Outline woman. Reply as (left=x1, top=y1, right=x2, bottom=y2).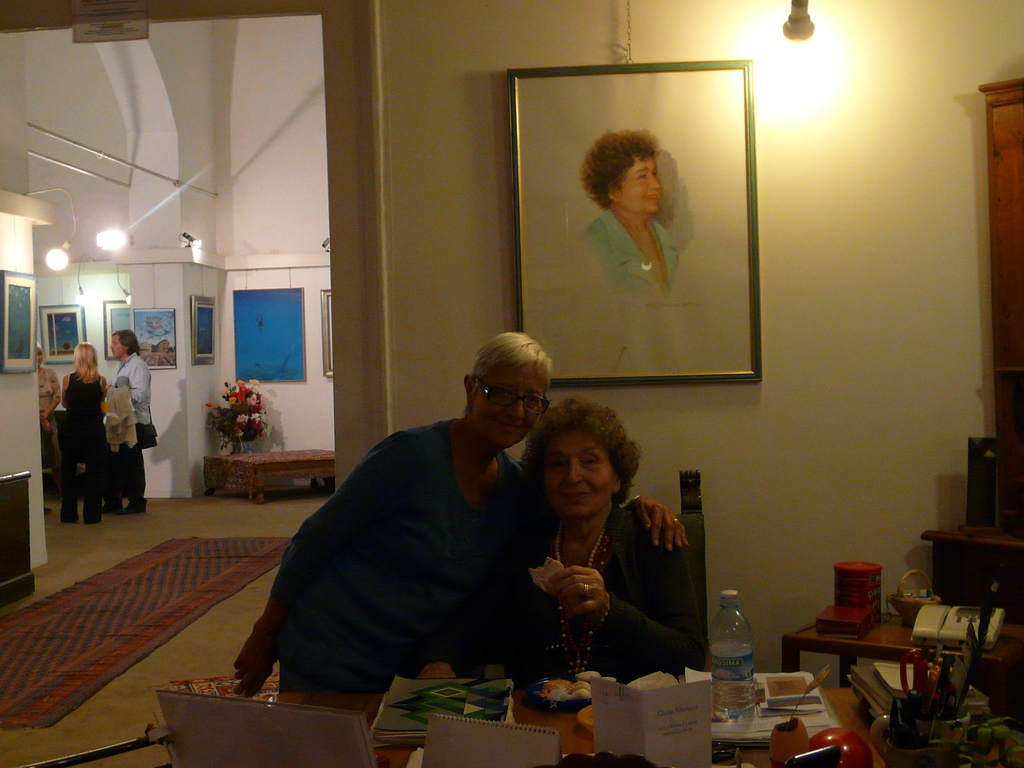
(left=58, top=344, right=112, bottom=531).
